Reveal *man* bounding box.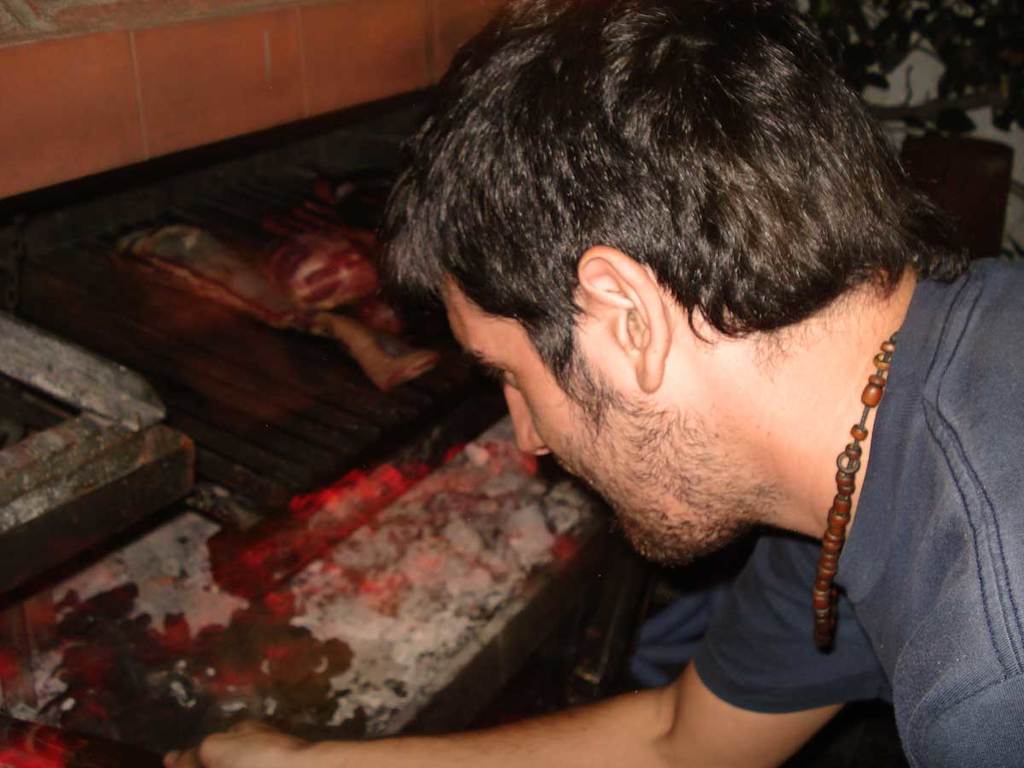
Revealed: {"left": 160, "top": 0, "right": 1023, "bottom": 767}.
